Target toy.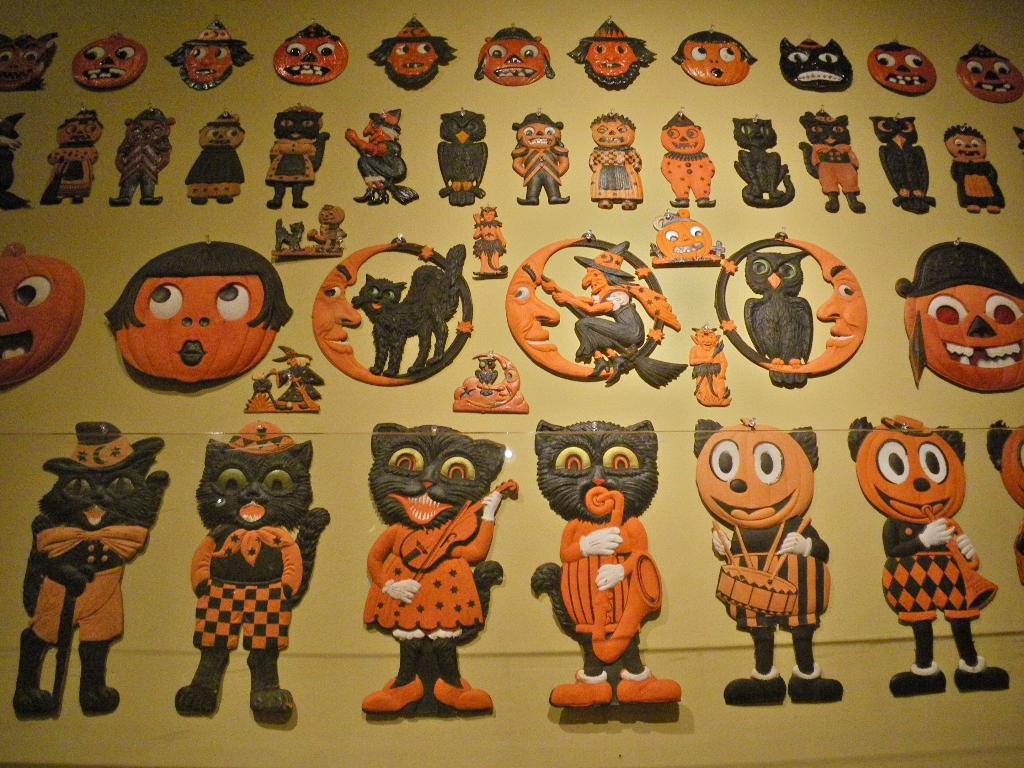
Target region: Rect(1, 416, 191, 717).
